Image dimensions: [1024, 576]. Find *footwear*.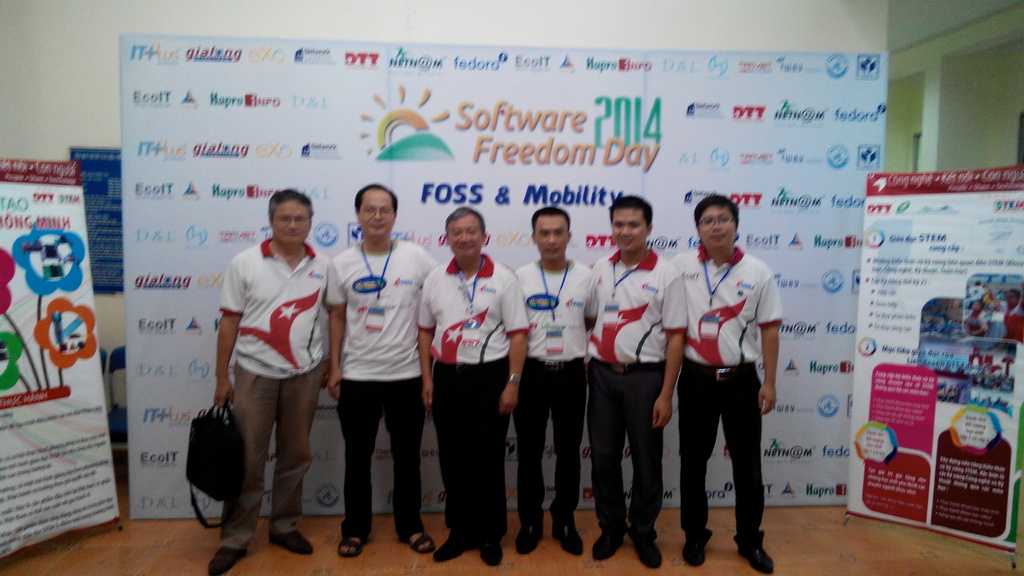
(left=630, top=529, right=661, bottom=568).
